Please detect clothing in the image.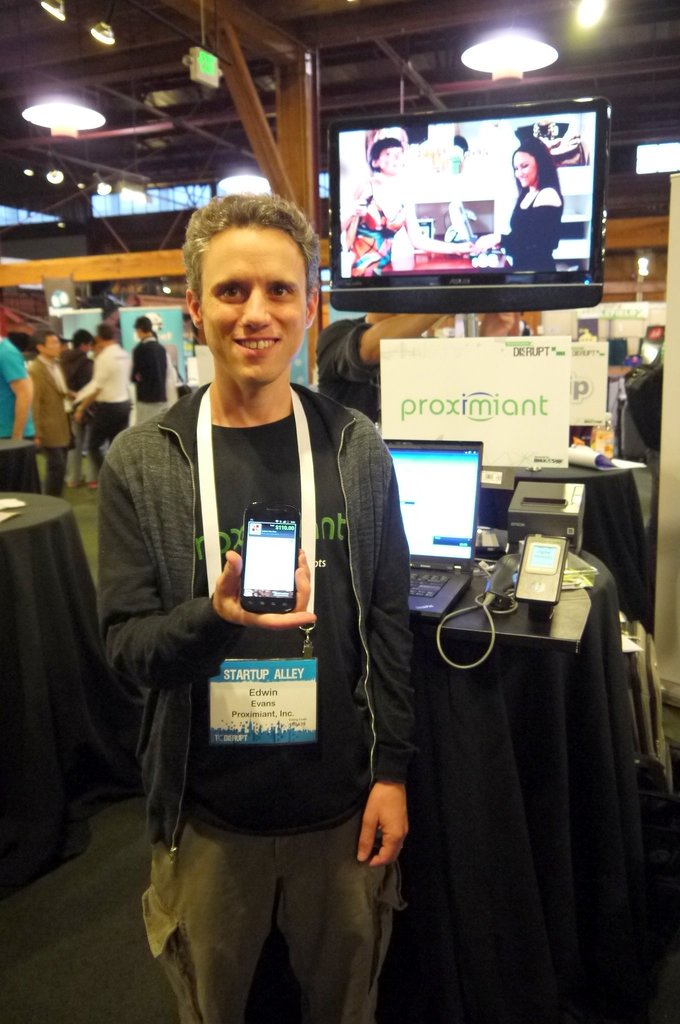
(left=315, top=316, right=387, bottom=419).
